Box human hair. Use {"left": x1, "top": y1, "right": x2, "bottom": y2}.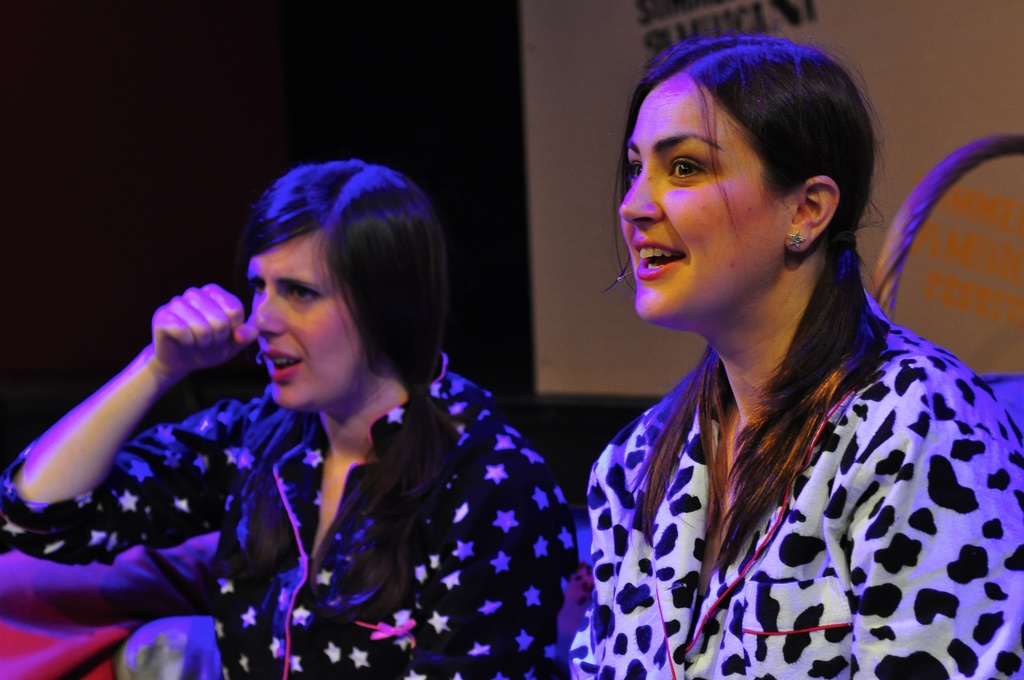
{"left": 224, "top": 143, "right": 453, "bottom": 432}.
